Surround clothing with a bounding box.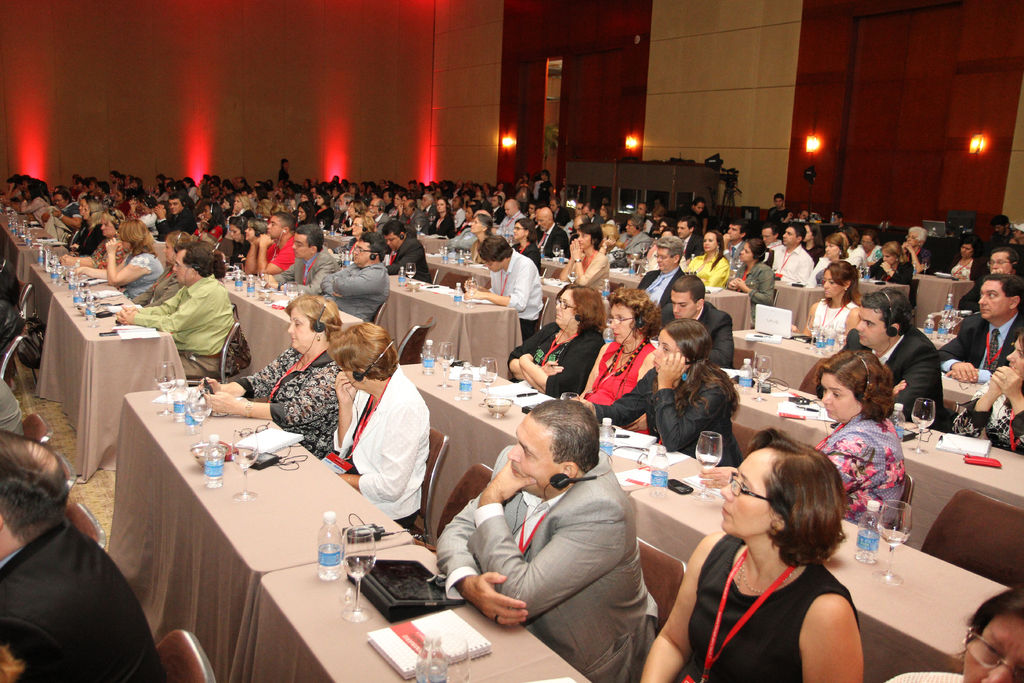
detection(259, 240, 299, 273).
